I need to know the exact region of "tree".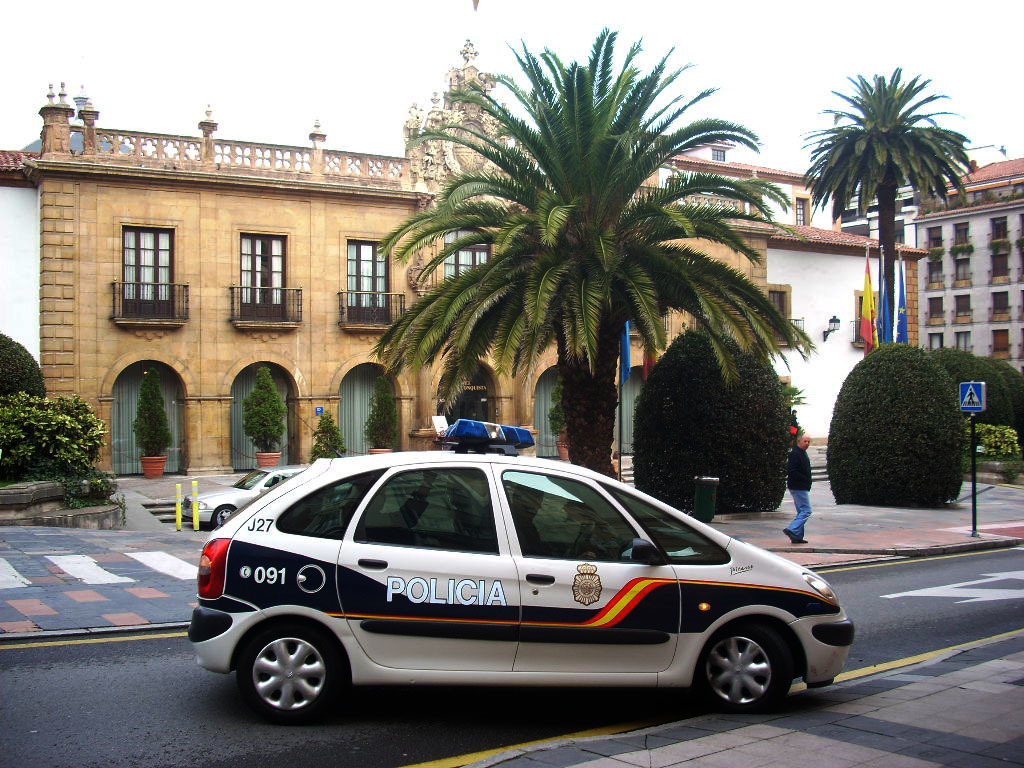
Region: <bbox>378, 24, 814, 510</bbox>.
